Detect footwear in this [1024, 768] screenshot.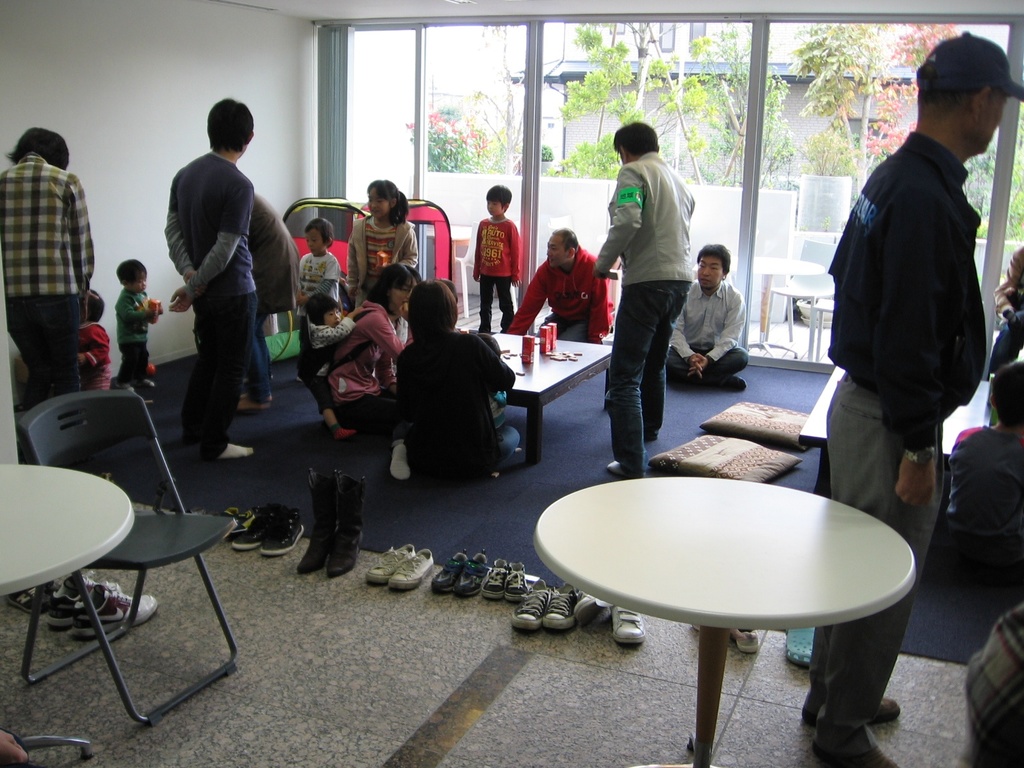
Detection: <bbox>784, 629, 810, 669</bbox>.
